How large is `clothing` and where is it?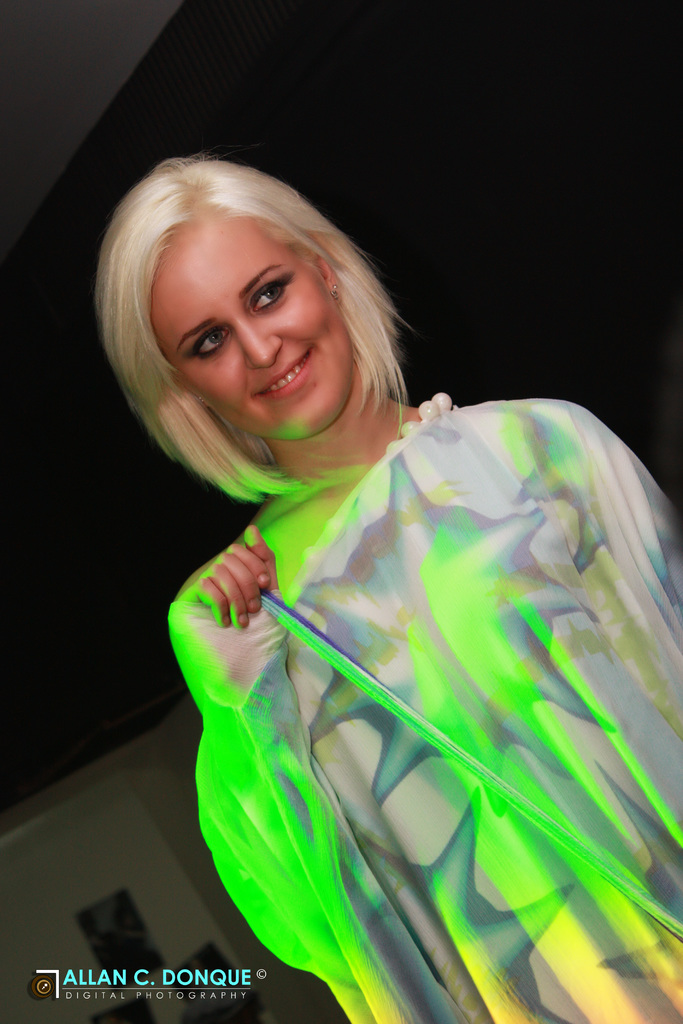
Bounding box: 167:390:682:1023.
